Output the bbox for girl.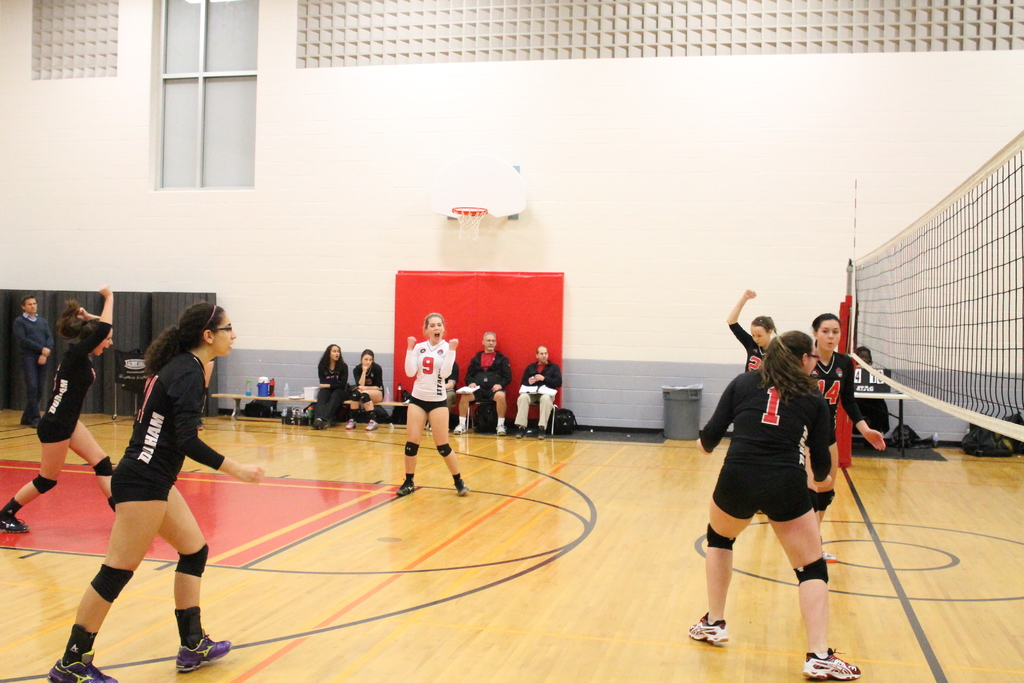
{"x1": 801, "y1": 303, "x2": 891, "y2": 567}.
